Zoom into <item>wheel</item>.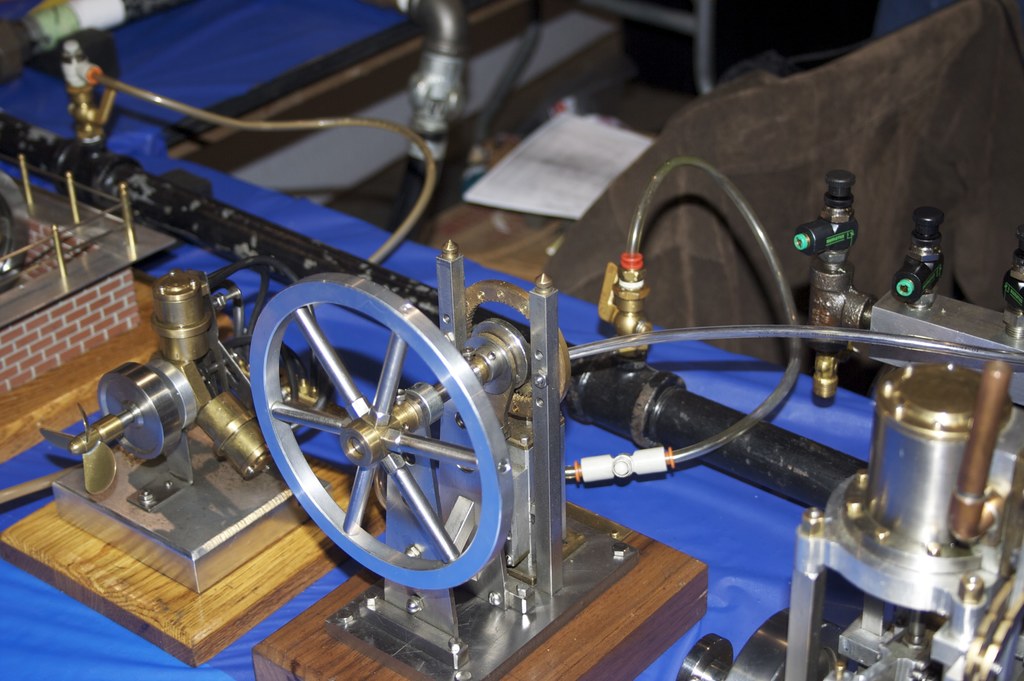
Zoom target: 247/273/516/581.
